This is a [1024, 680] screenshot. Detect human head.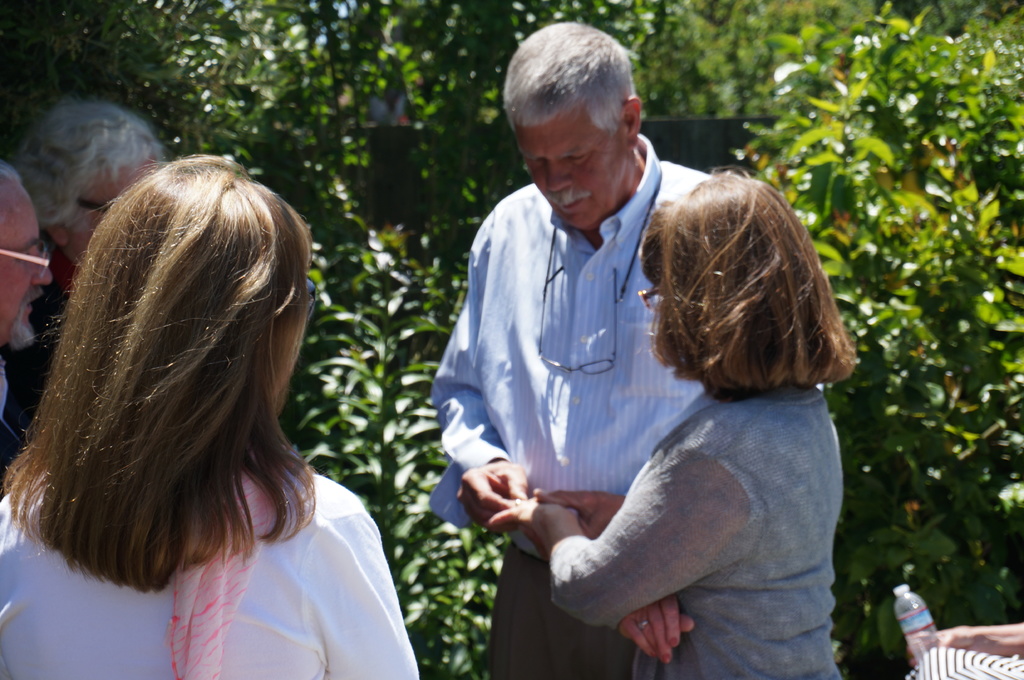
0:154:52:350.
